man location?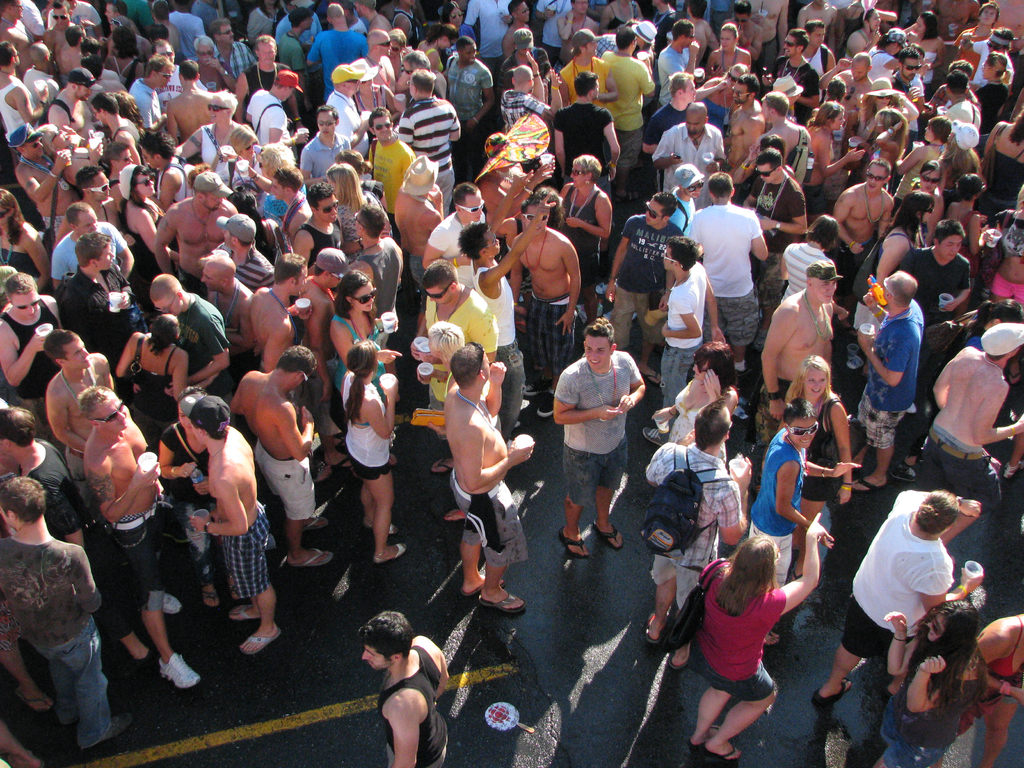
bbox=[552, 68, 613, 191]
